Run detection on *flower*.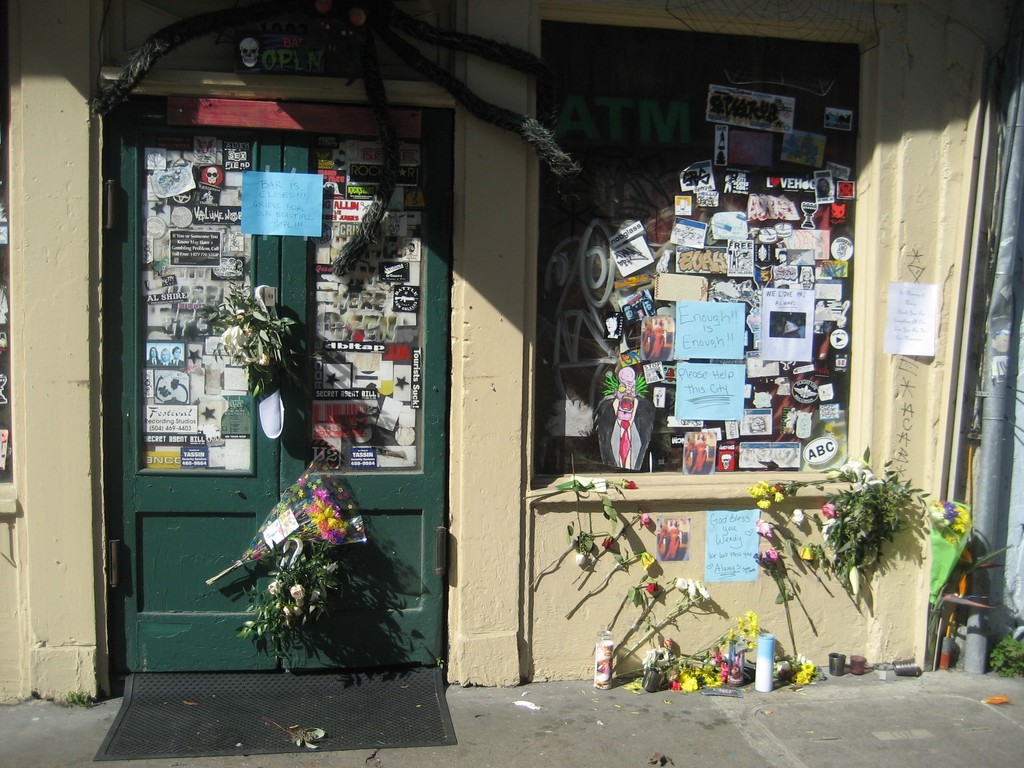
Result: pyautogui.locateOnScreen(773, 491, 784, 502).
